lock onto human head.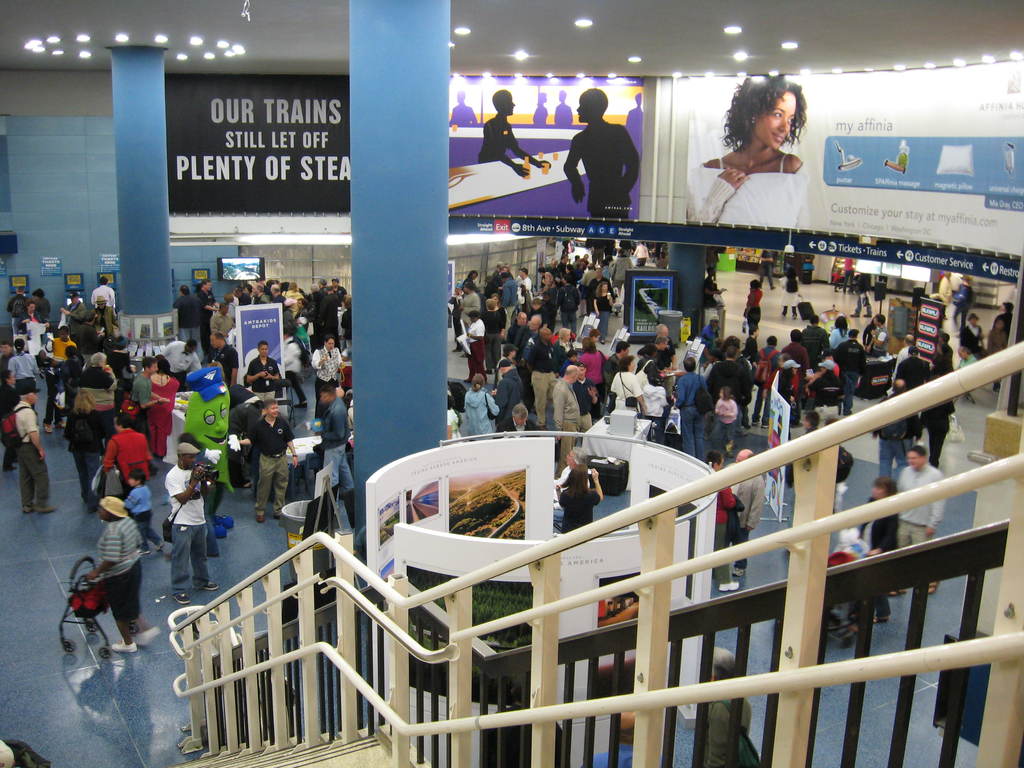
Locked: x1=652 y1=336 x2=670 y2=352.
